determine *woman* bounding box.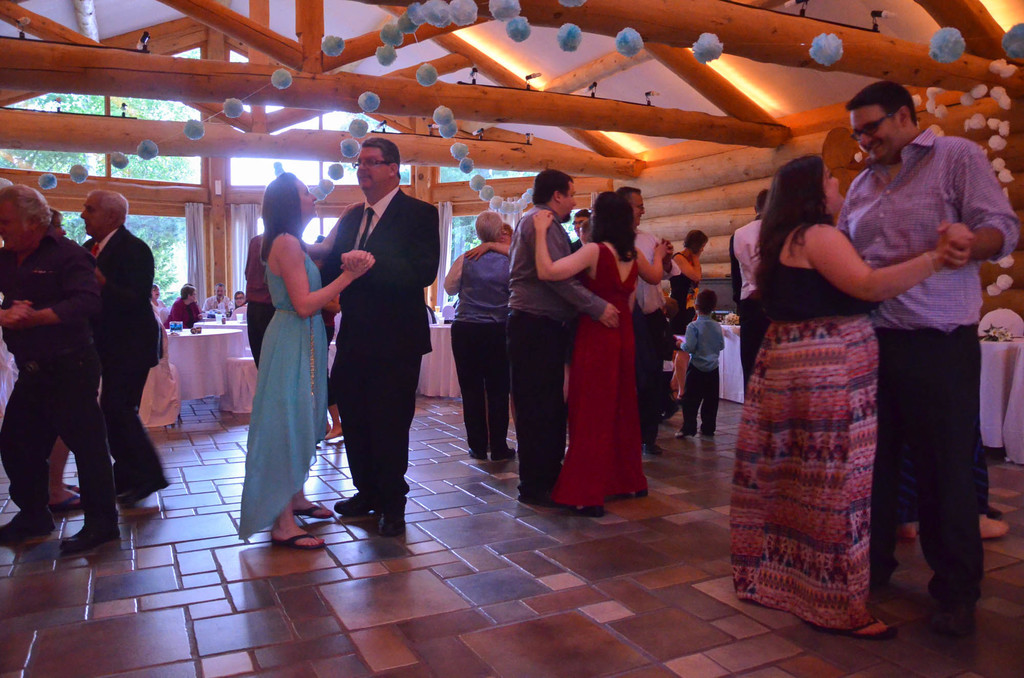
Determined: [676,226,709,405].
